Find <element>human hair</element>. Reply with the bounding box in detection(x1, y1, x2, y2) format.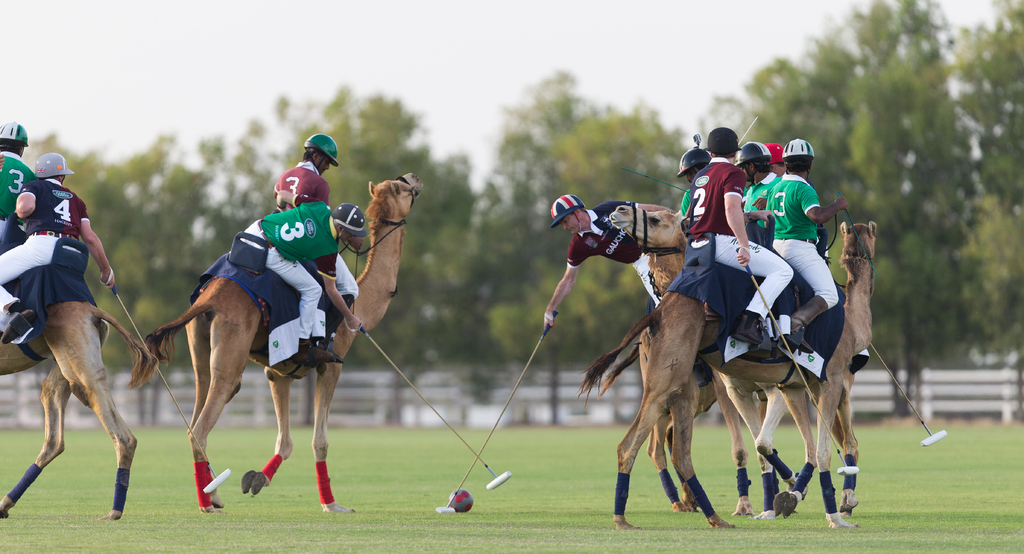
detection(777, 162, 786, 171).
